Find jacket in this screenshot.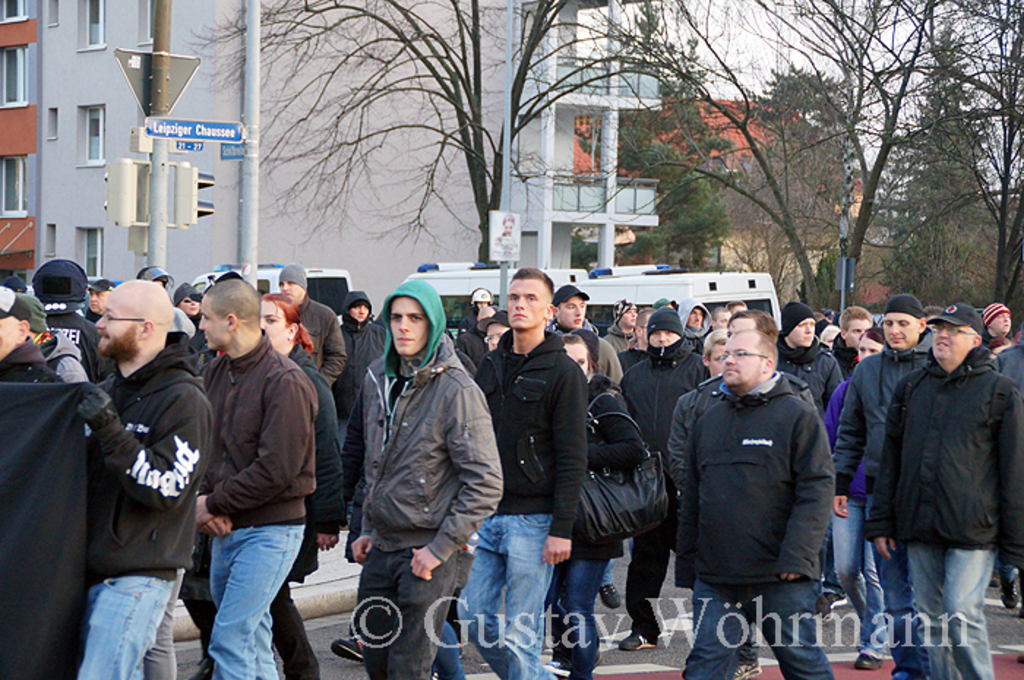
The bounding box for jacket is select_region(840, 347, 936, 481).
